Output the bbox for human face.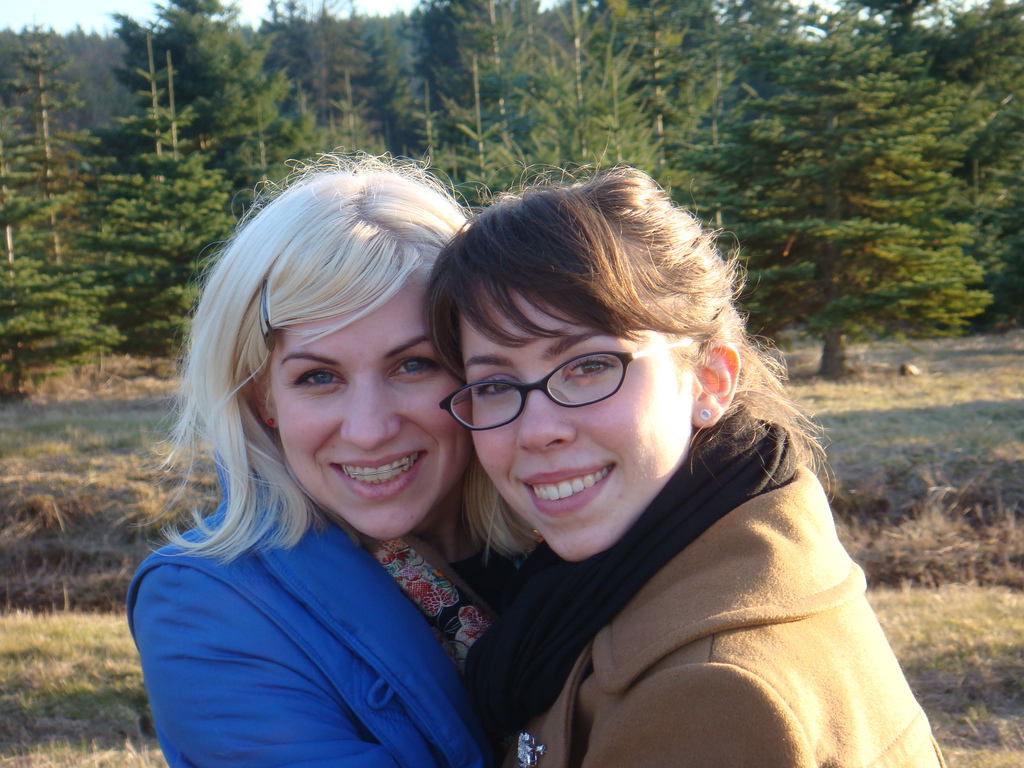
<bbox>268, 278, 473, 542</bbox>.
